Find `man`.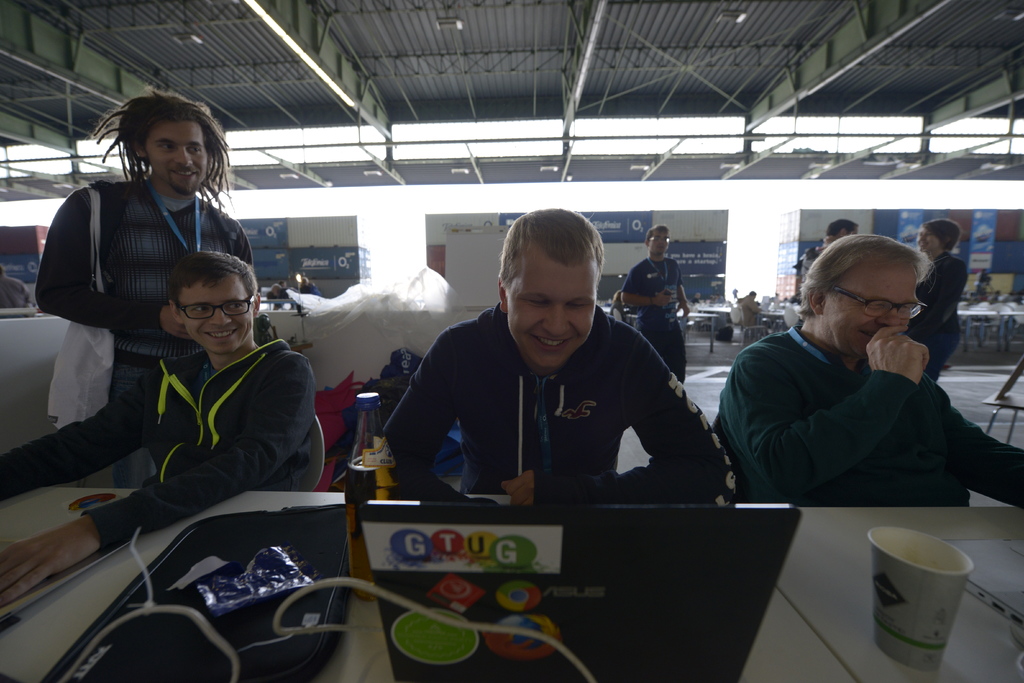
Rect(716, 237, 1004, 522).
